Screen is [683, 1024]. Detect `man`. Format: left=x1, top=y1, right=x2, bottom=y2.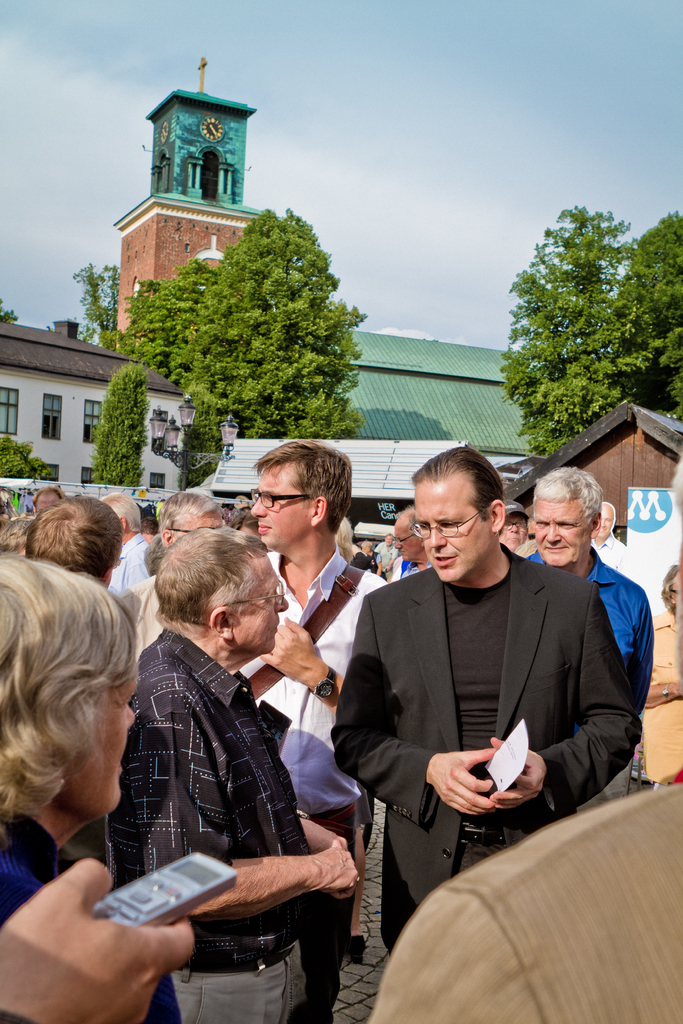
left=120, top=478, right=231, bottom=662.
